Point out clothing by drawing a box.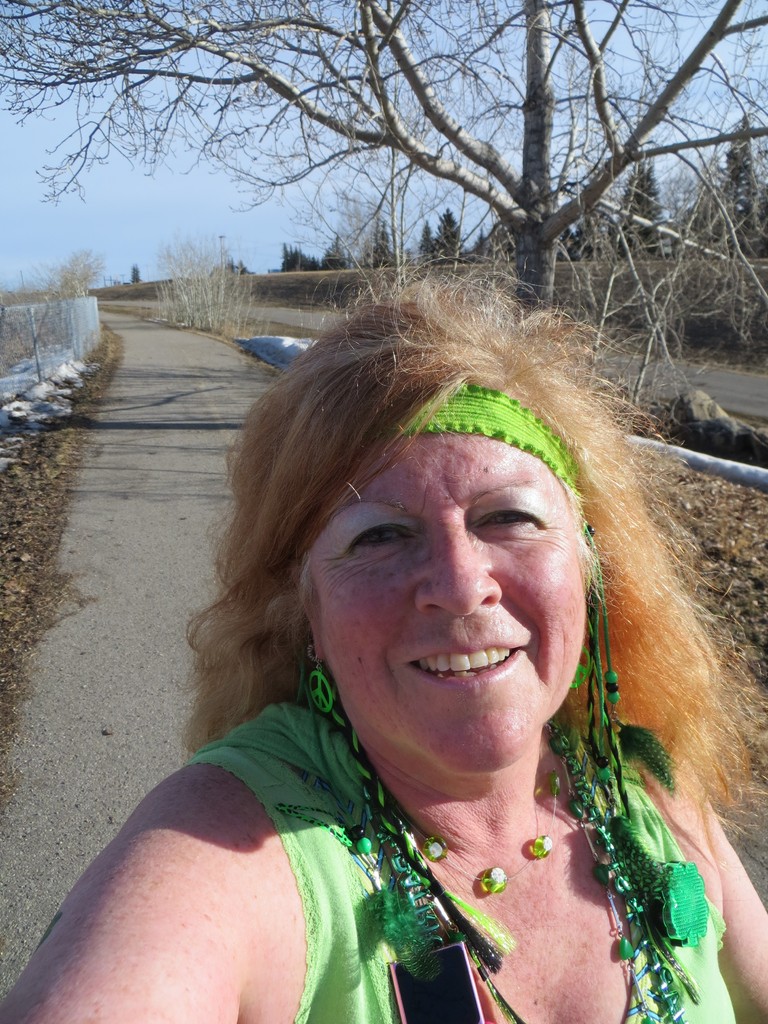
<bbox>188, 686, 735, 1023</bbox>.
